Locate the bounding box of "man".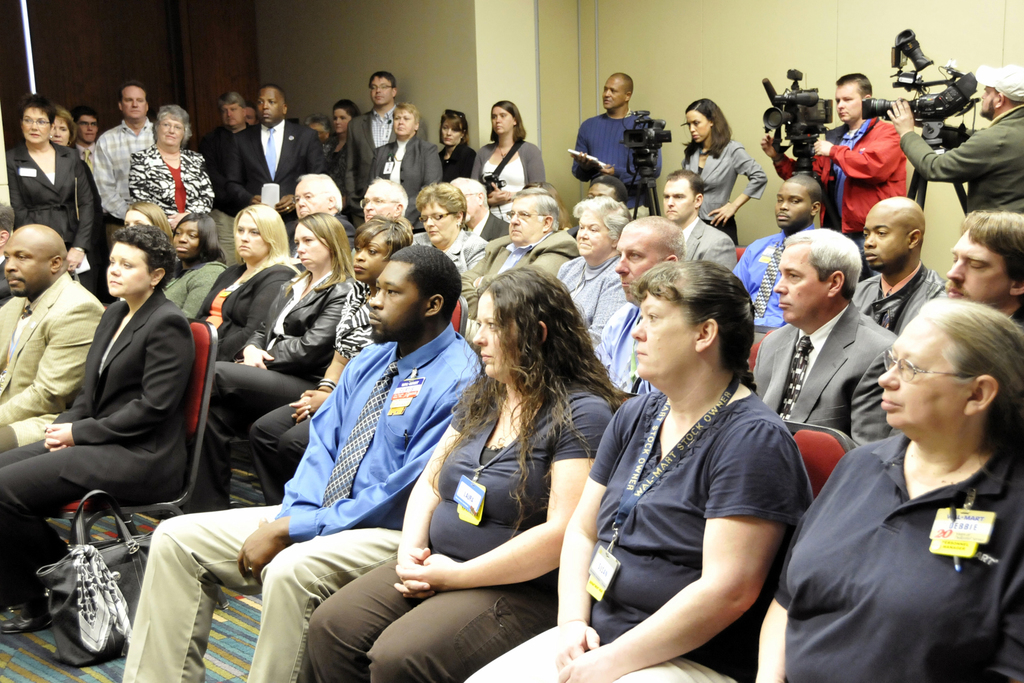
Bounding box: (left=933, top=206, right=1023, bottom=332).
